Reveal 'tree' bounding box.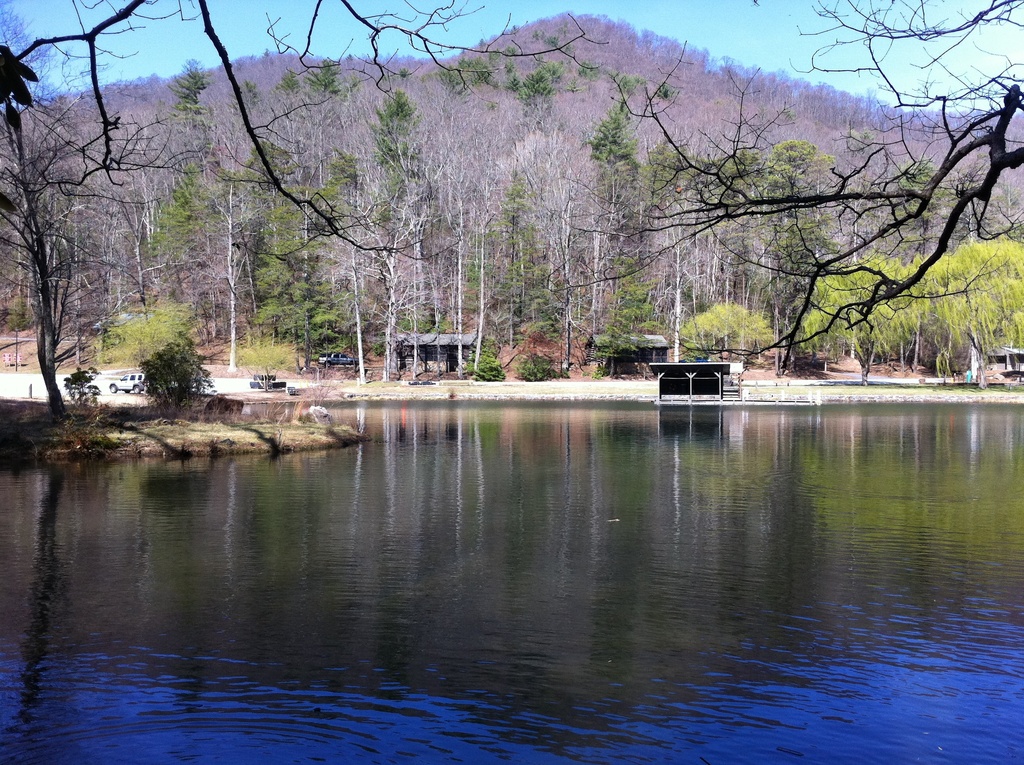
Revealed: (x1=475, y1=161, x2=556, y2=340).
